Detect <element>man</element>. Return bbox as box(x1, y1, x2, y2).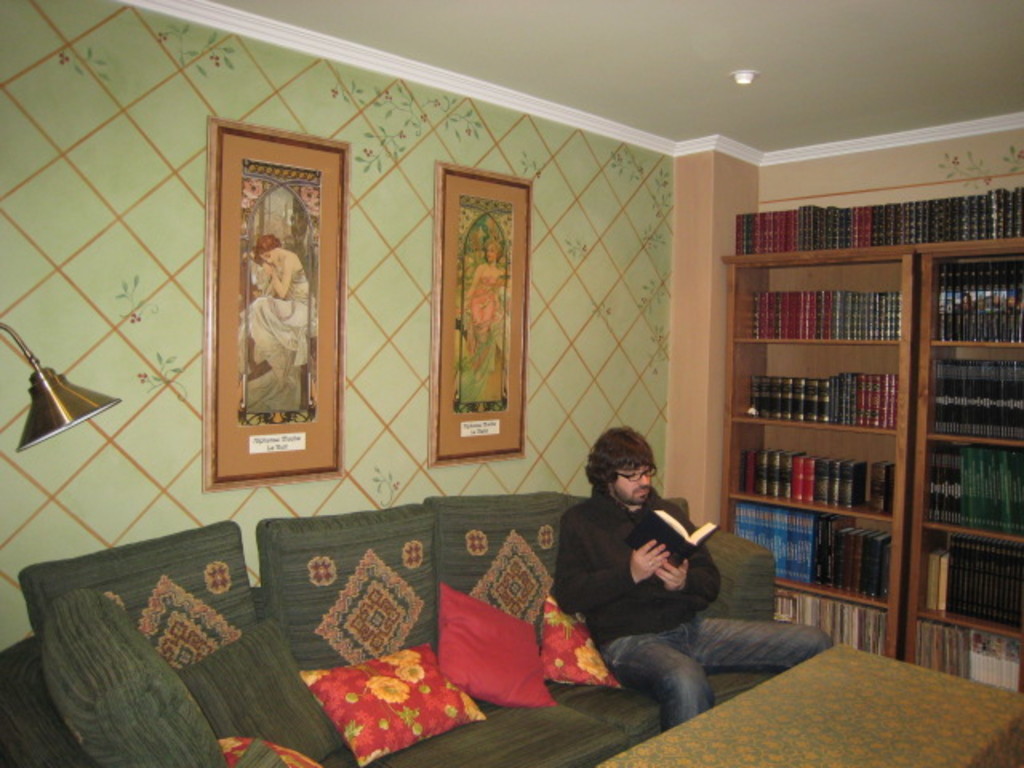
box(539, 413, 838, 730).
